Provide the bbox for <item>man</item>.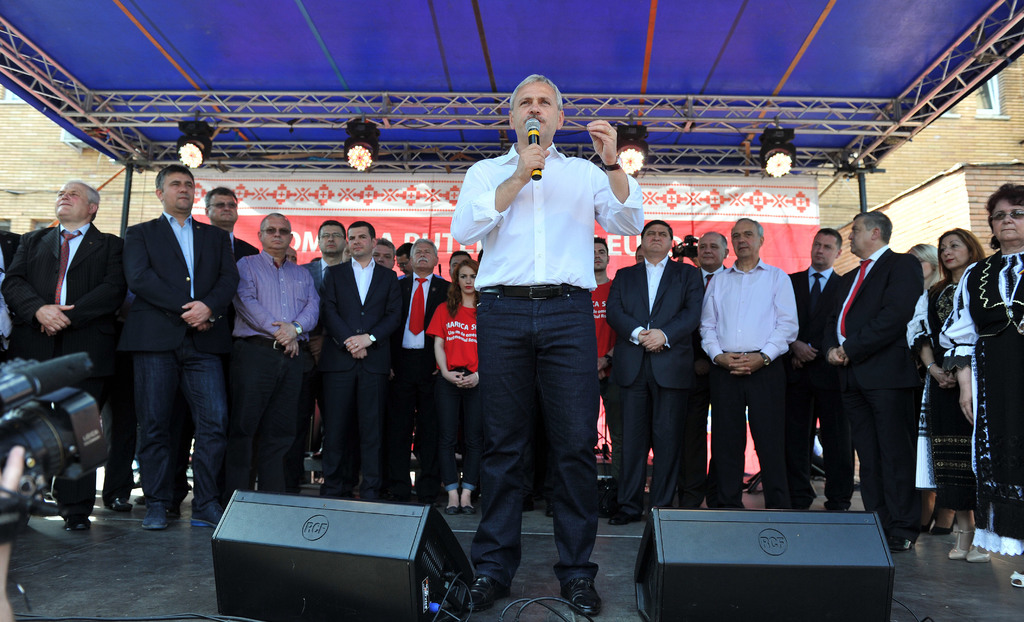
x1=694 y1=227 x2=725 y2=515.
